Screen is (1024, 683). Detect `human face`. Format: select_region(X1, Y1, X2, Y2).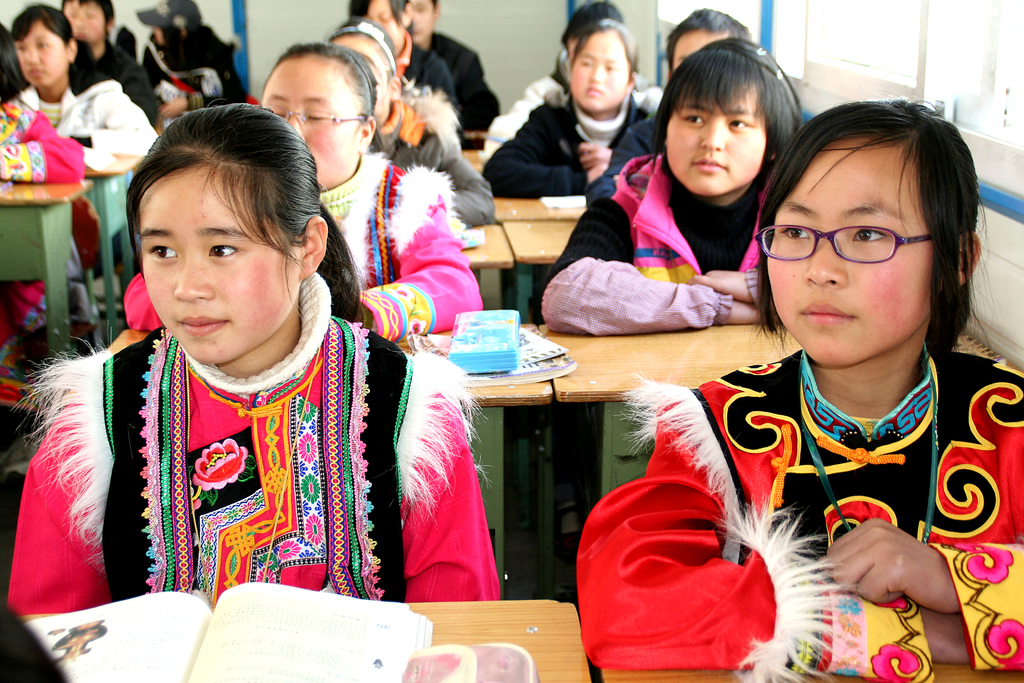
select_region(261, 60, 360, 186).
